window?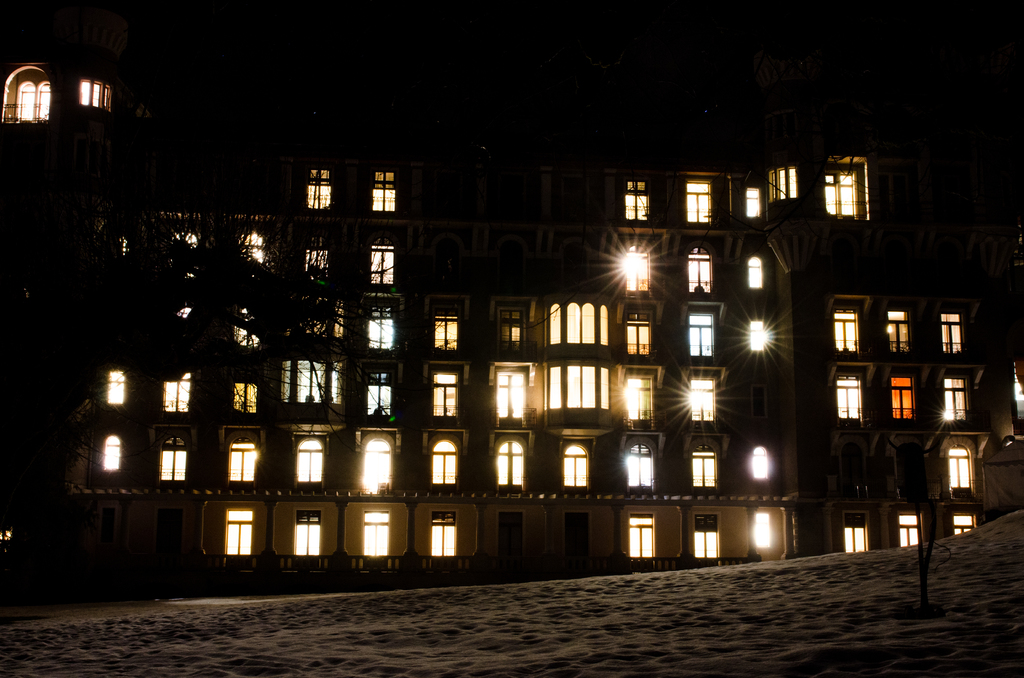
[x1=744, y1=188, x2=764, y2=216]
